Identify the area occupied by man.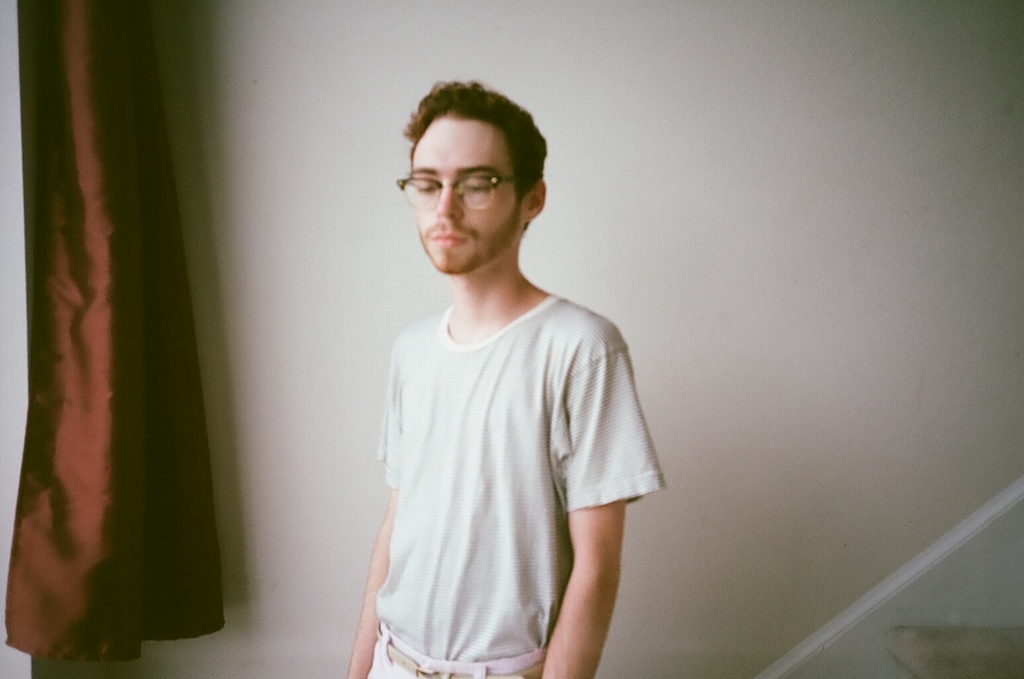
Area: 342 75 659 671.
